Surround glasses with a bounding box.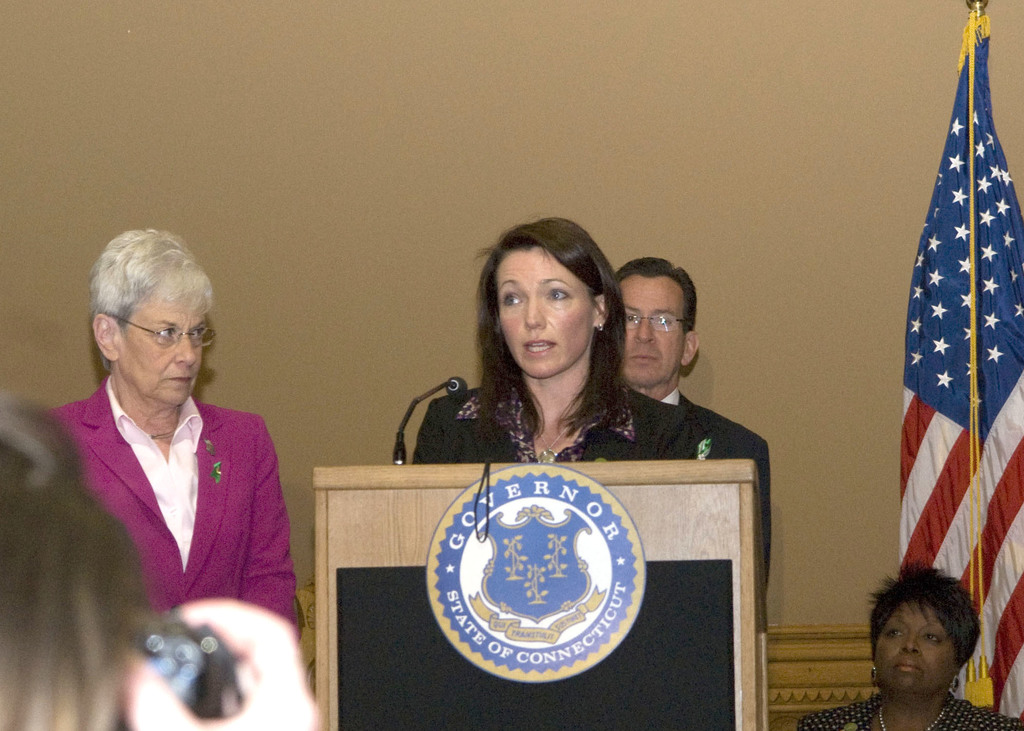
(104, 317, 218, 349).
